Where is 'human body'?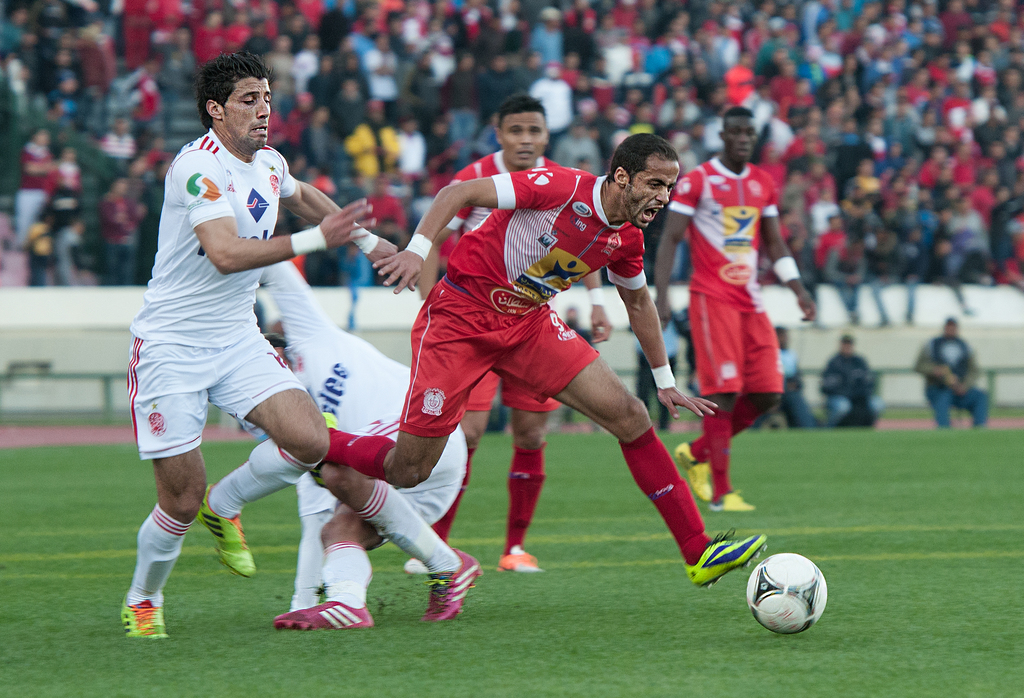
BBox(359, 35, 395, 110).
